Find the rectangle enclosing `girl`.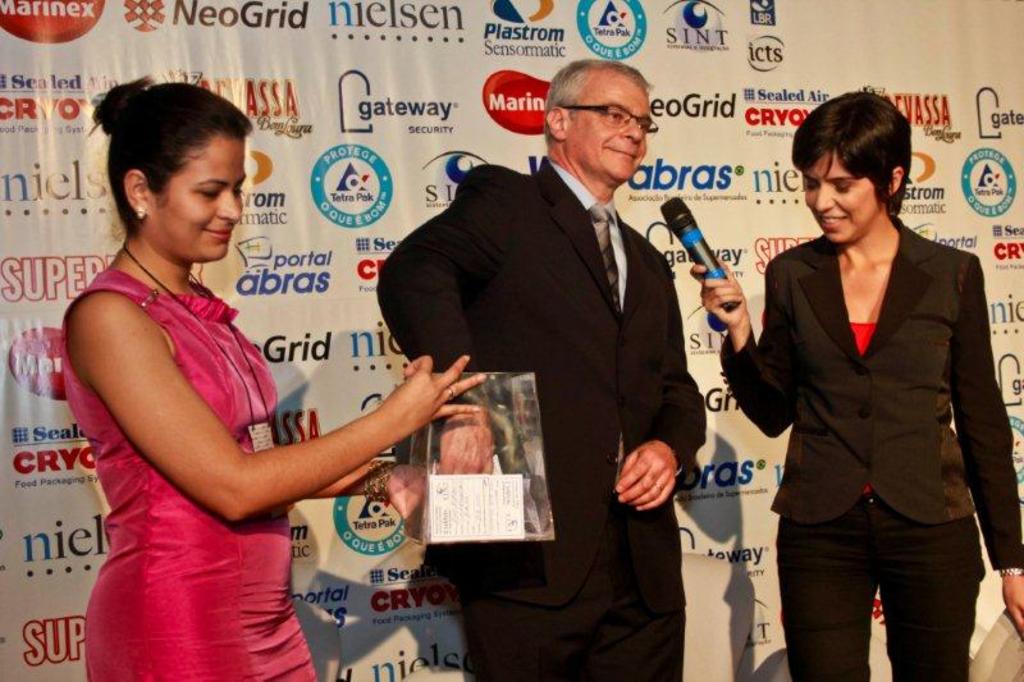
60:72:490:681.
